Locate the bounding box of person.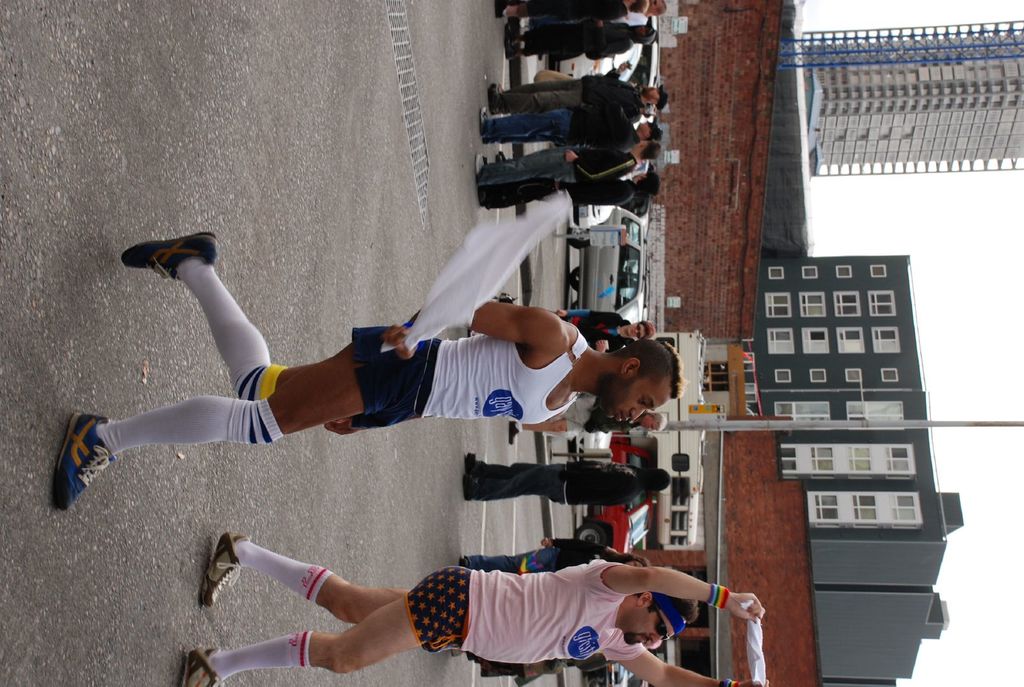
Bounding box: 178, 525, 767, 686.
